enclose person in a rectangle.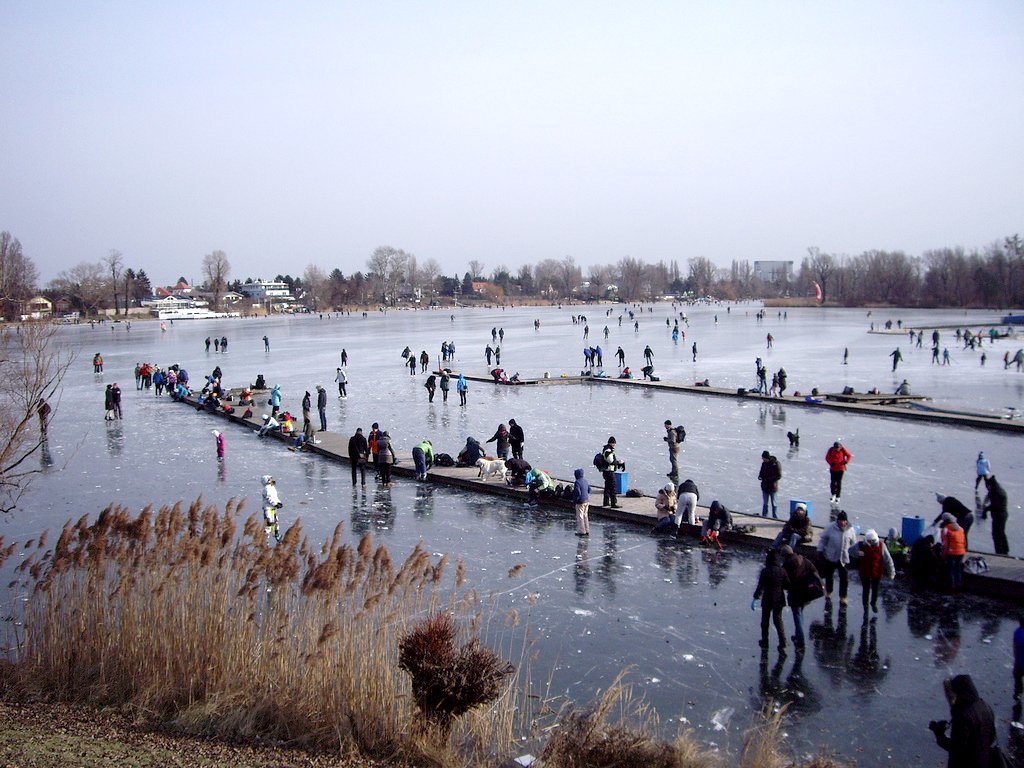
(754,450,782,515).
